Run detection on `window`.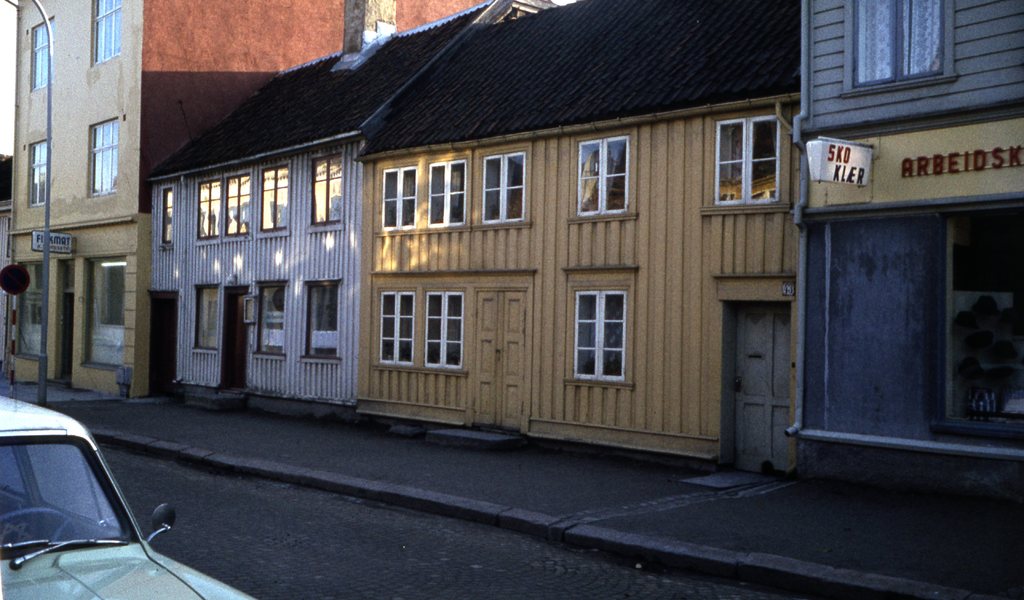
Result: detection(572, 272, 633, 384).
